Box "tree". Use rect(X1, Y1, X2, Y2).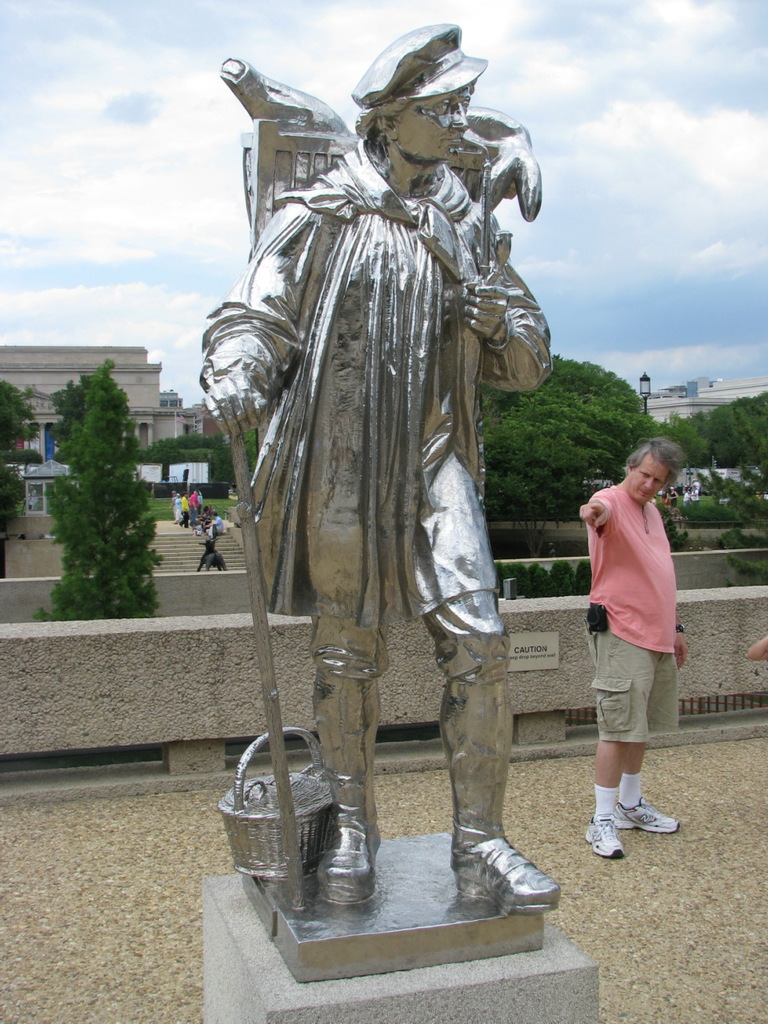
rect(0, 374, 40, 581).
